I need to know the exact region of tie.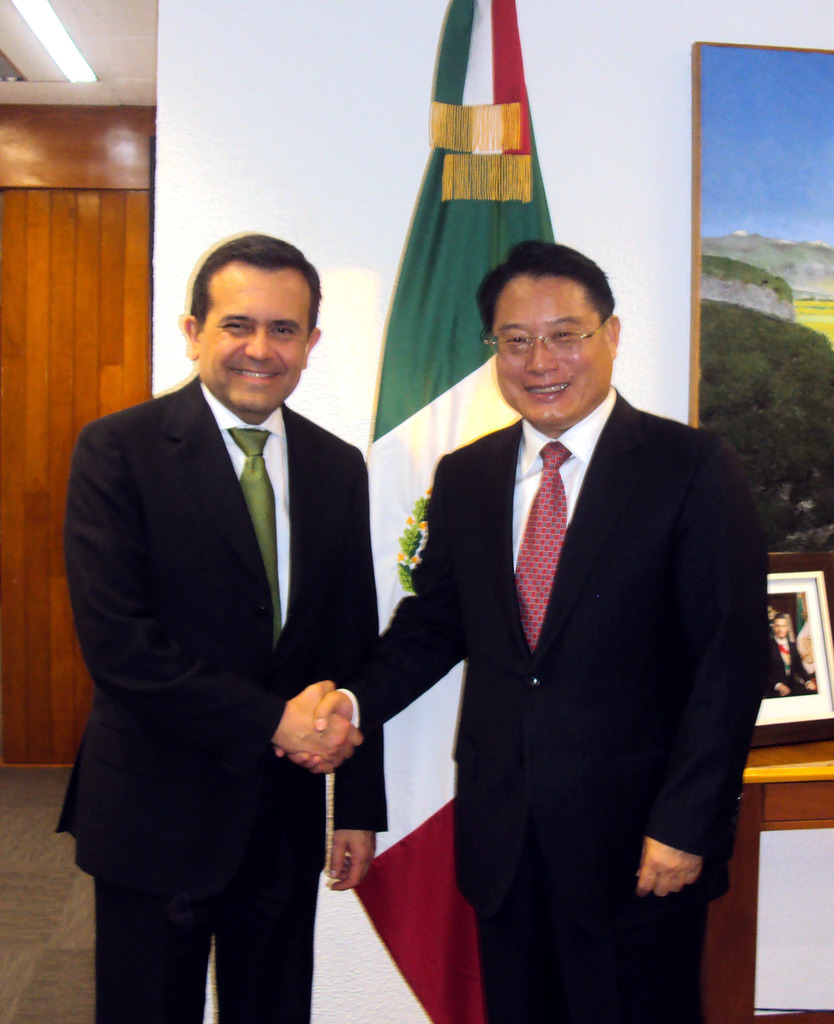
Region: [509, 438, 571, 654].
